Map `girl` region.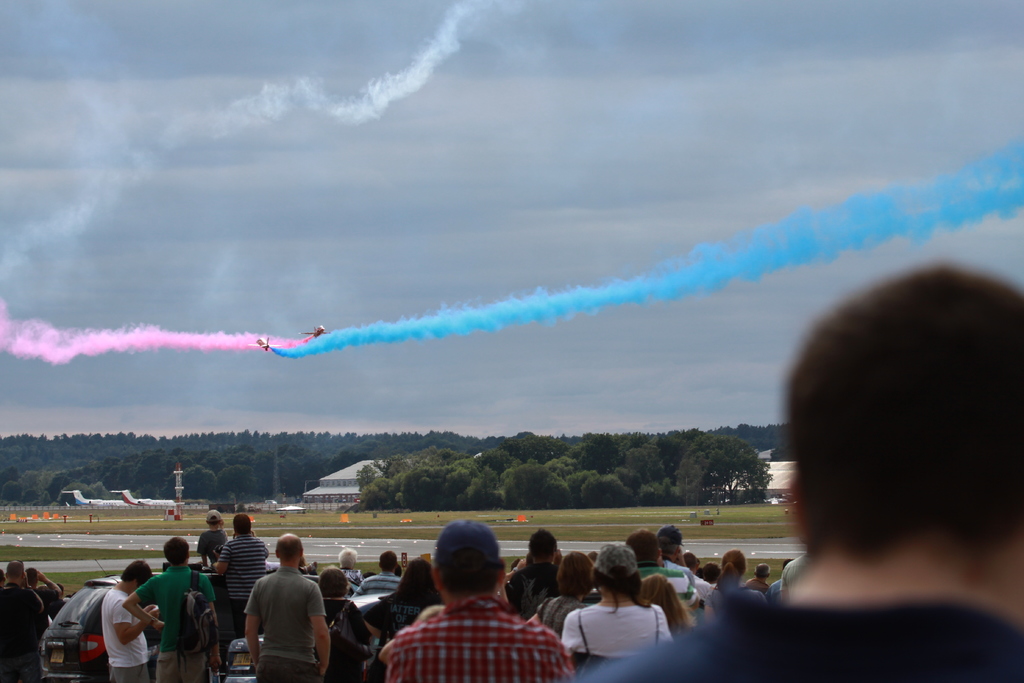
Mapped to bbox=(642, 573, 692, 632).
